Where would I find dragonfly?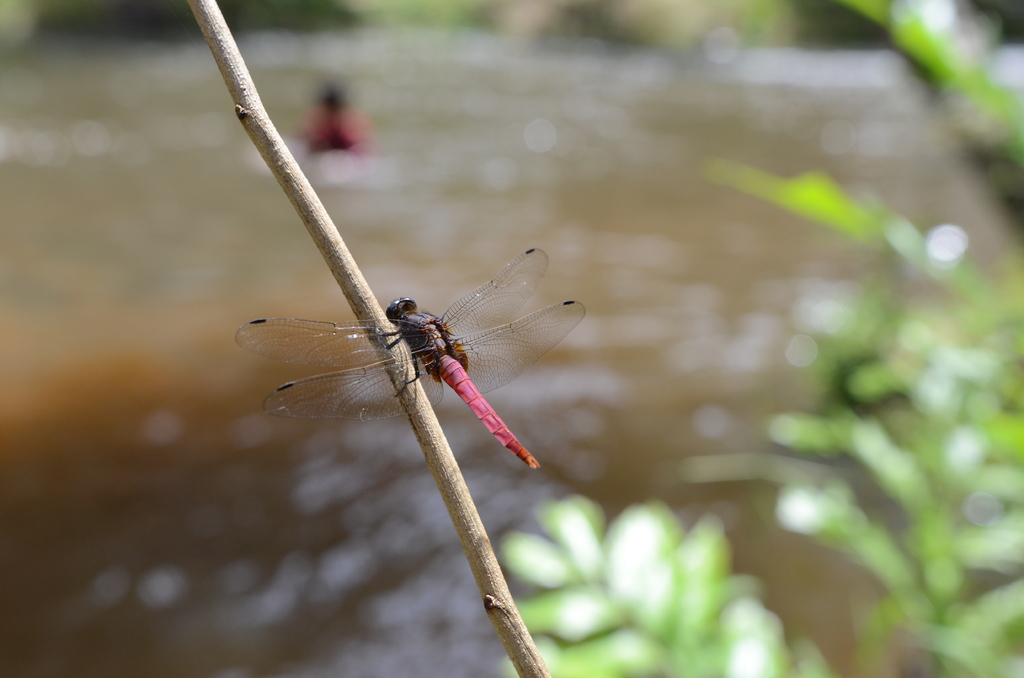
At crop(237, 247, 588, 471).
